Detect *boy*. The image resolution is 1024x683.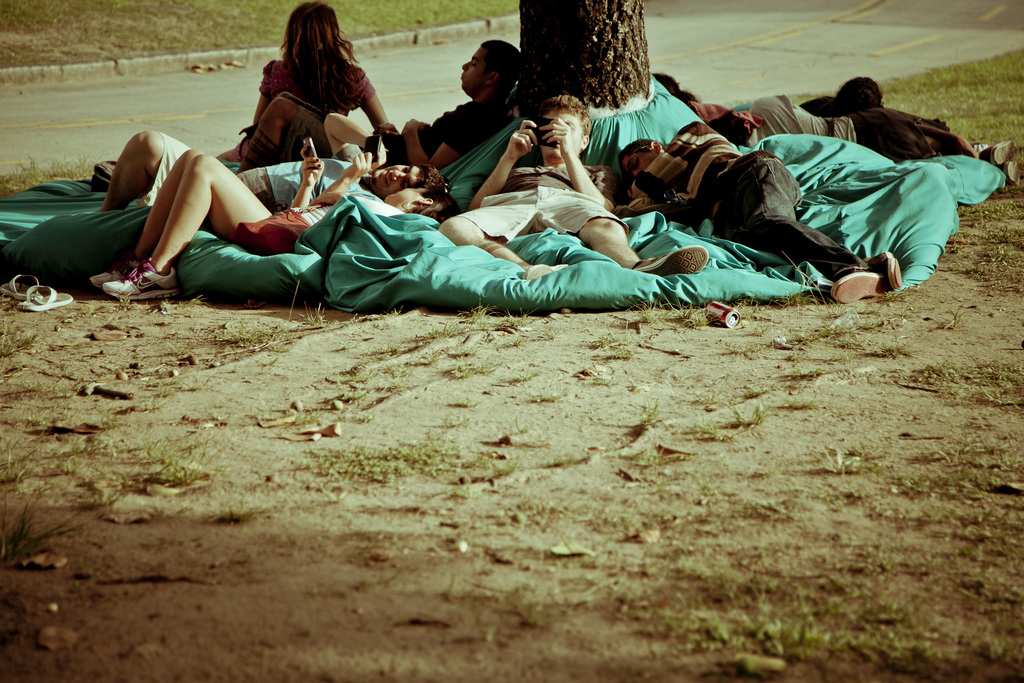
<region>442, 90, 705, 277</region>.
